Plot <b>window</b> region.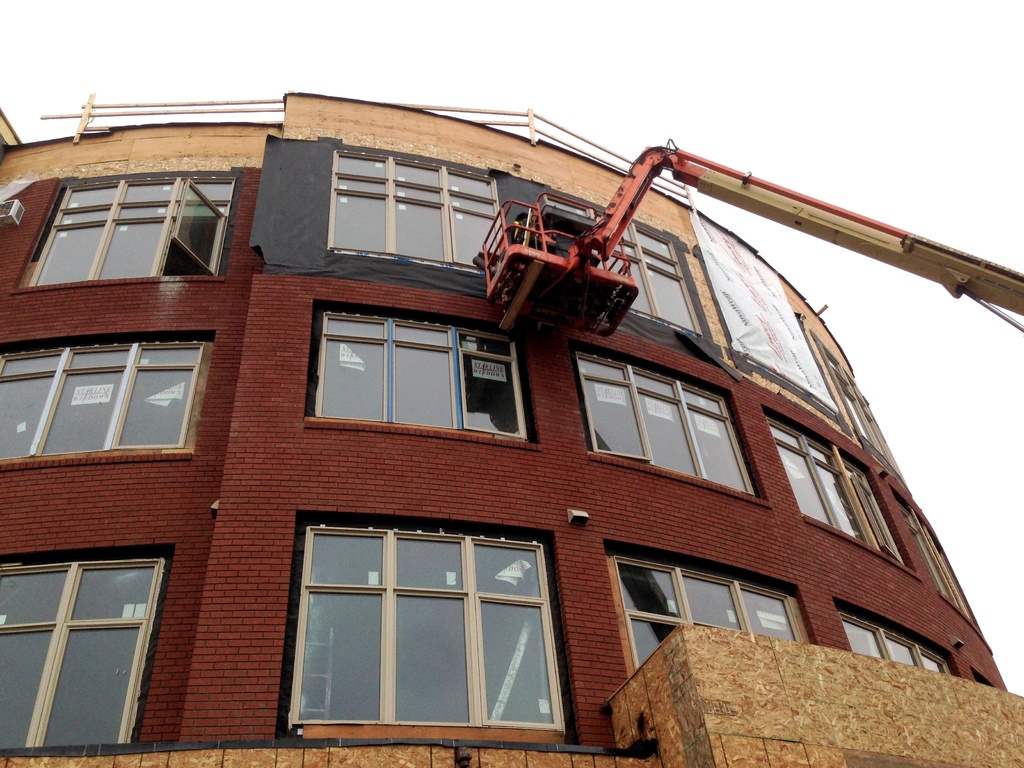
Plotted at [308, 303, 540, 442].
